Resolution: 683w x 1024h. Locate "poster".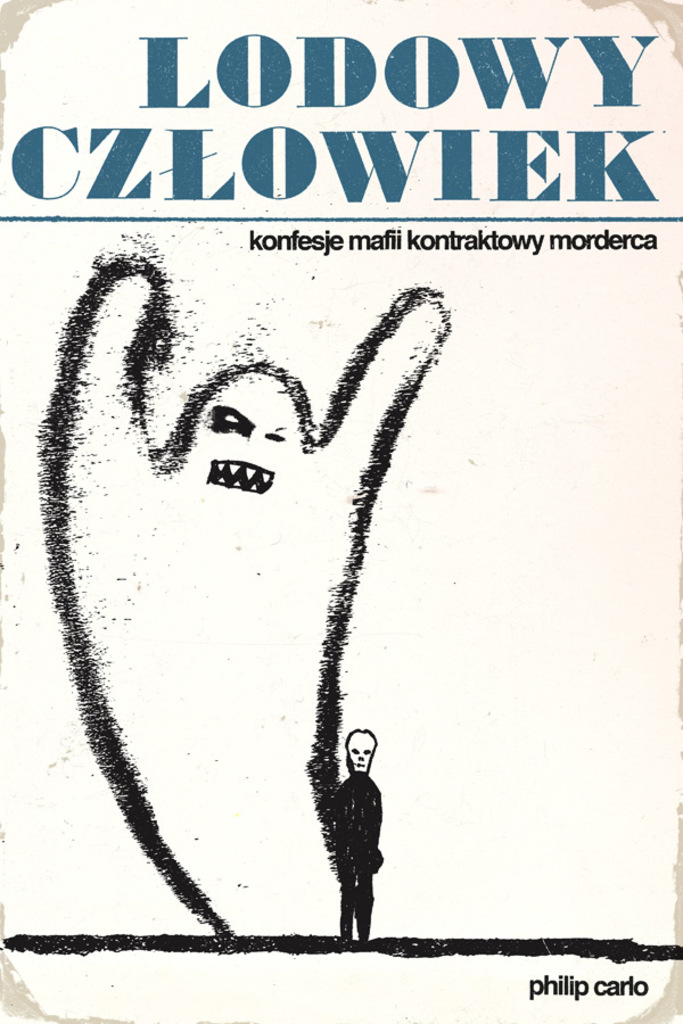
0/0/677/1019.
